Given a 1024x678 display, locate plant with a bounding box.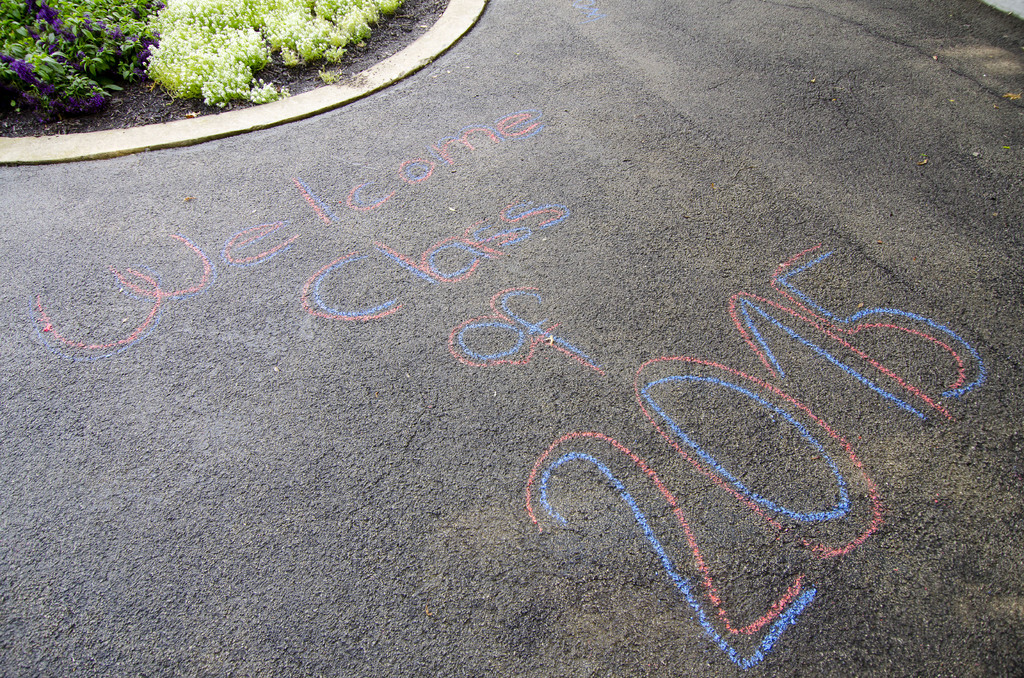
Located: {"x1": 316, "y1": 67, "x2": 346, "y2": 91}.
